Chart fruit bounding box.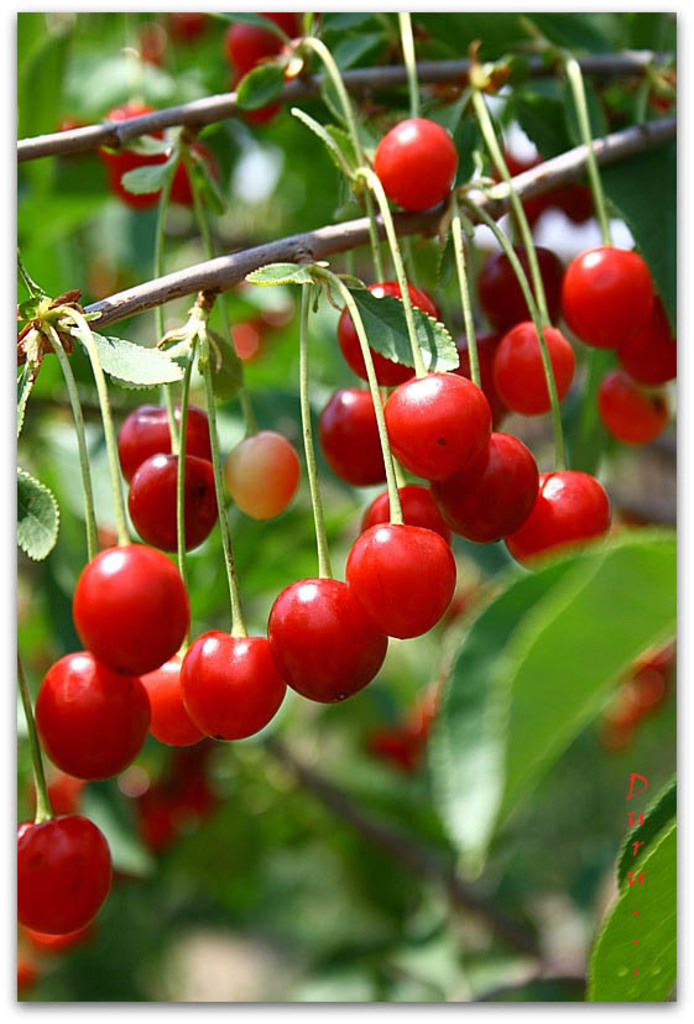
Charted: BBox(503, 179, 599, 239).
